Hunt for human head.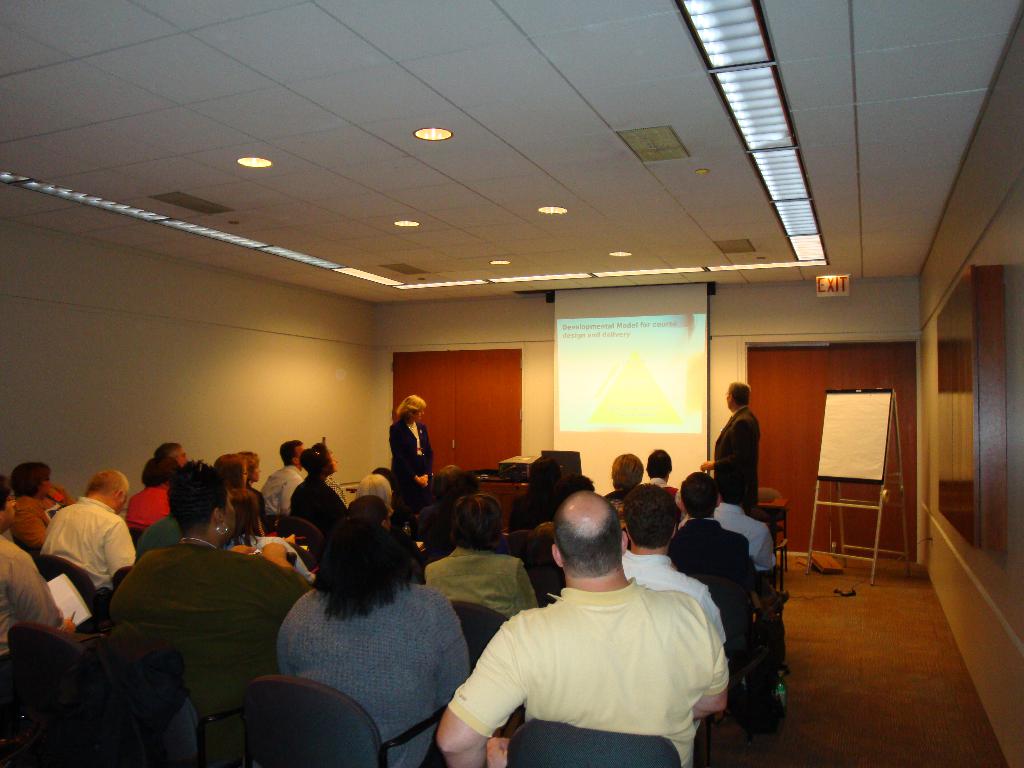
Hunted down at (x1=648, y1=449, x2=672, y2=484).
